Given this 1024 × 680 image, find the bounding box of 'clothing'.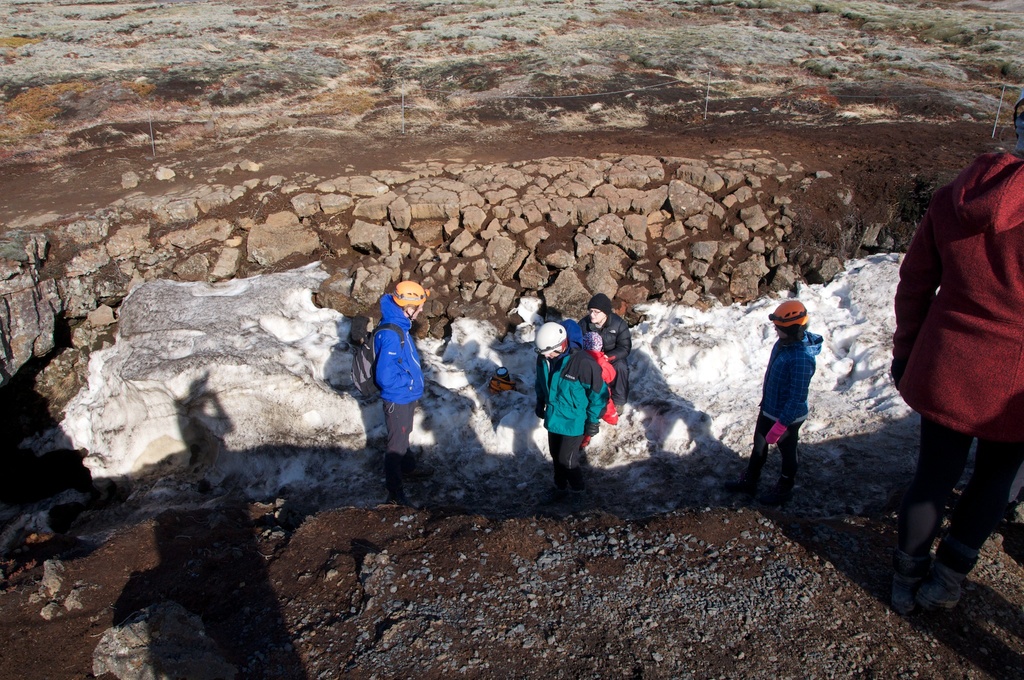
bbox(906, 414, 1016, 603).
